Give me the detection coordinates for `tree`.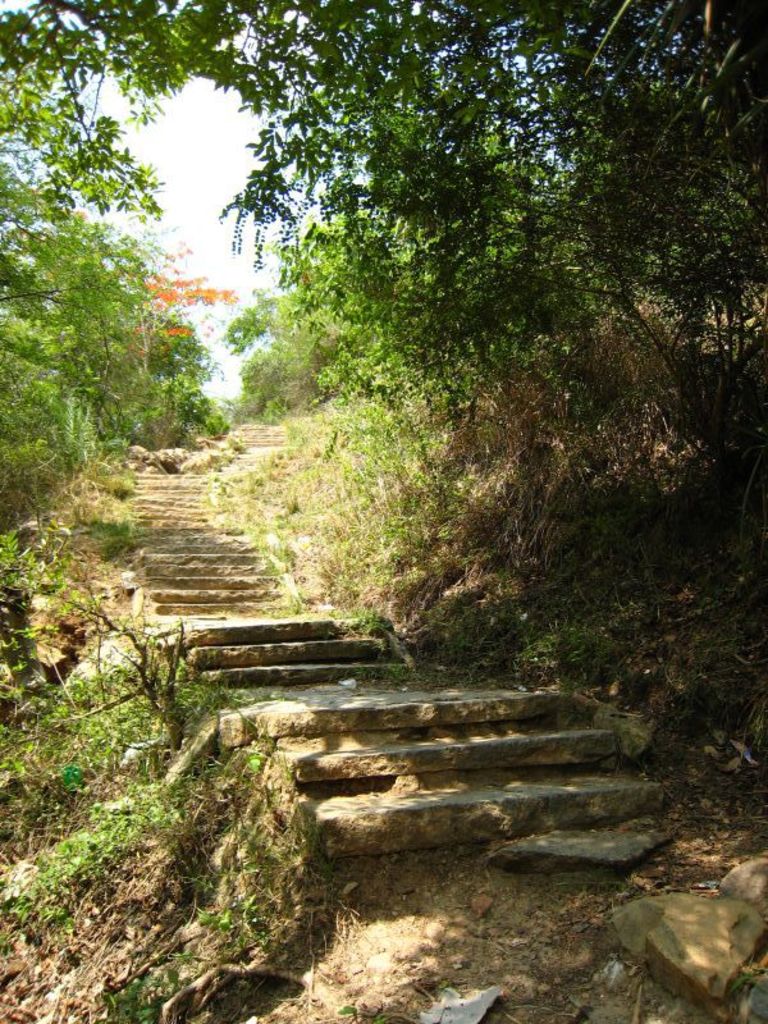
(0, 0, 767, 558).
